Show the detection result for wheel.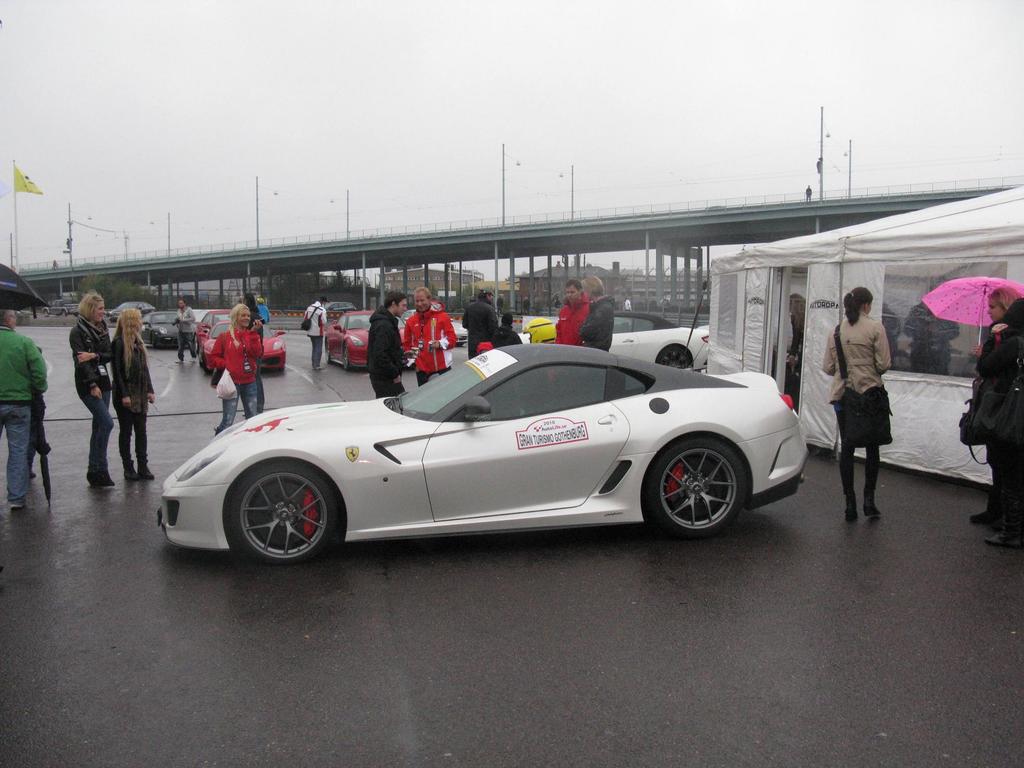
l=340, t=341, r=354, b=375.
